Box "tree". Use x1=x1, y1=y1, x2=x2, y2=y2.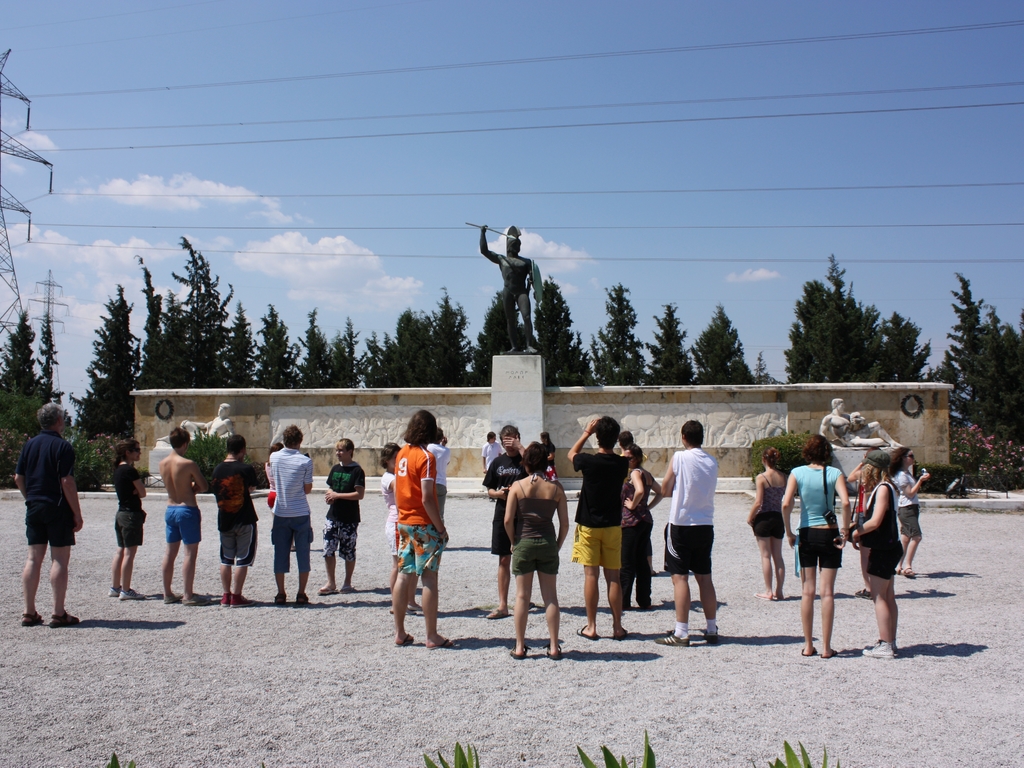
x1=975, y1=306, x2=1023, y2=446.
